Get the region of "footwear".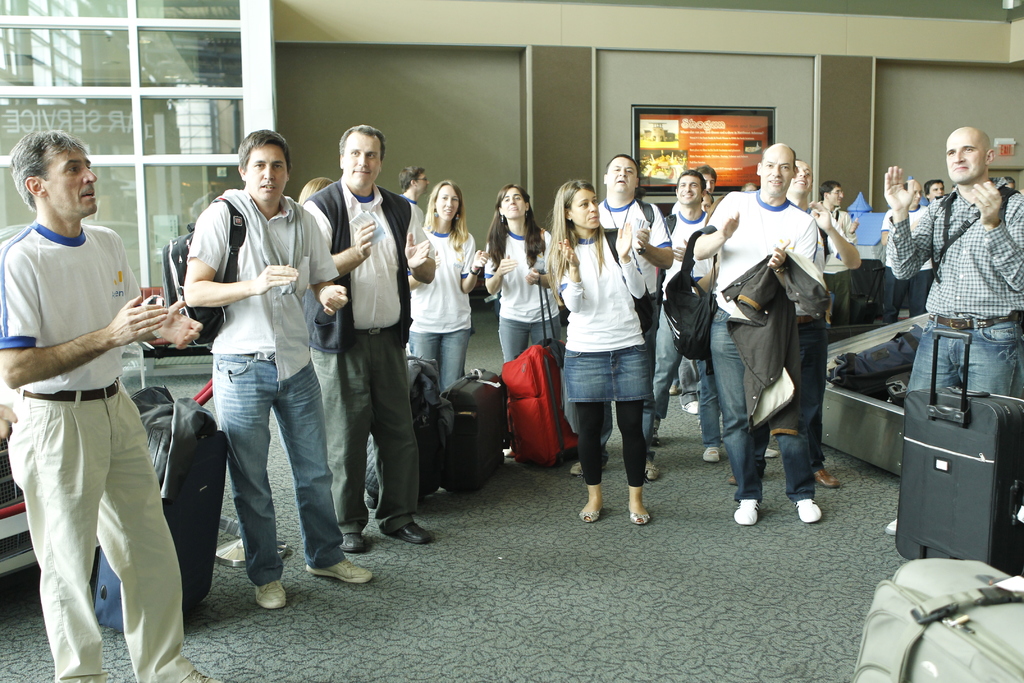
BBox(794, 501, 827, 522).
